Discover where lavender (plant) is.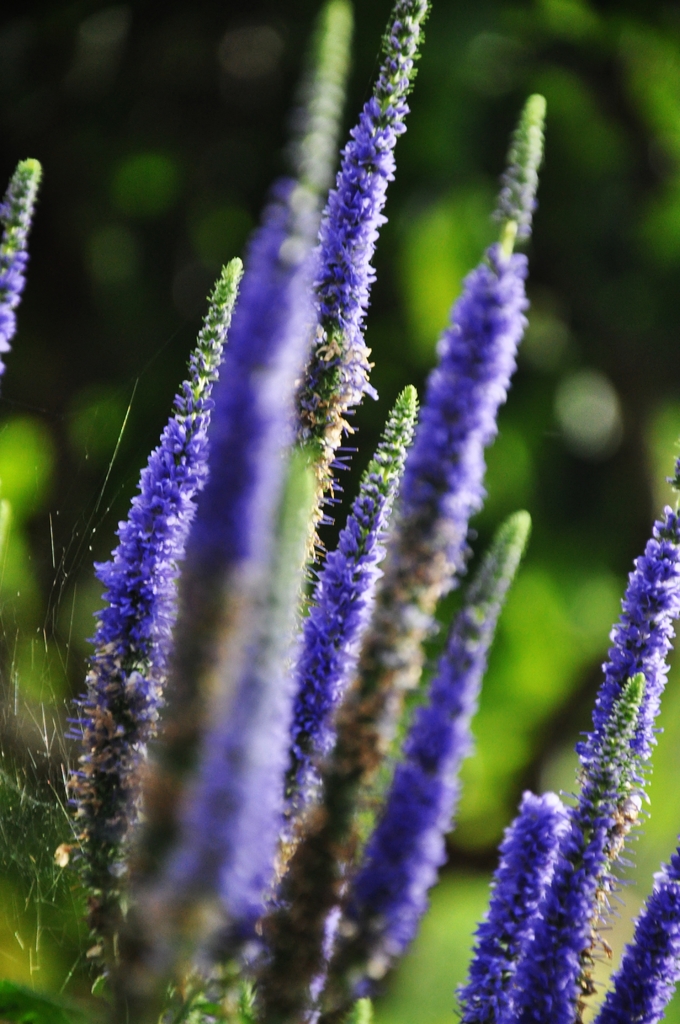
Discovered at detection(454, 790, 563, 1021).
